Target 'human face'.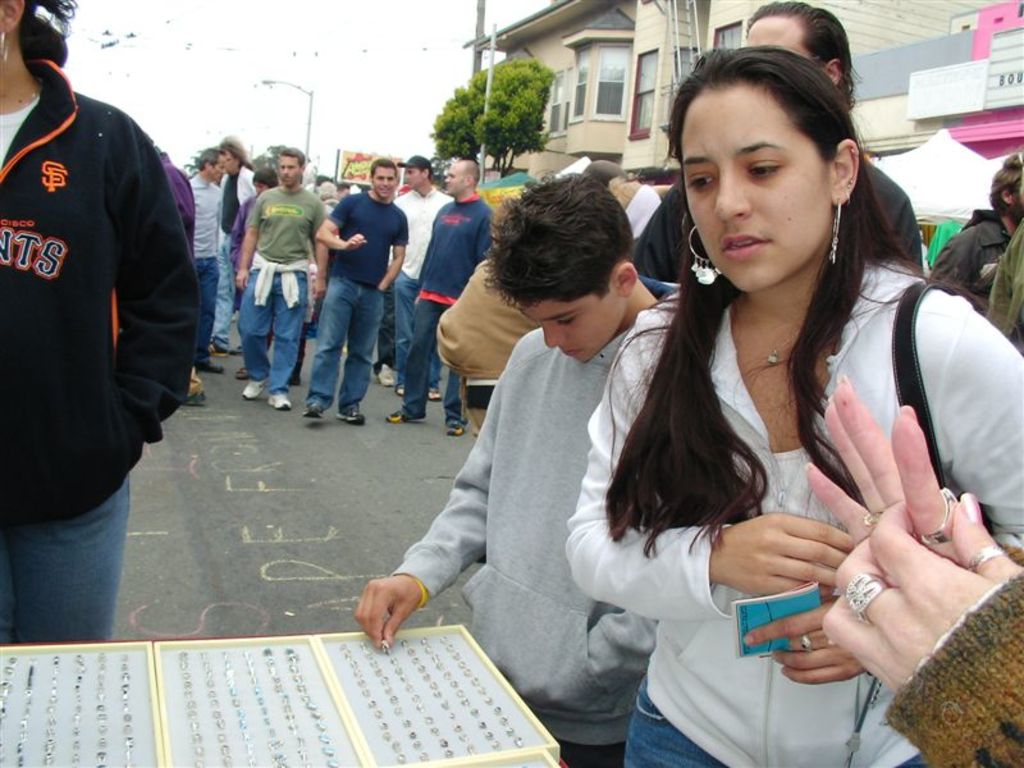
Target region: (left=436, top=159, right=457, bottom=192).
